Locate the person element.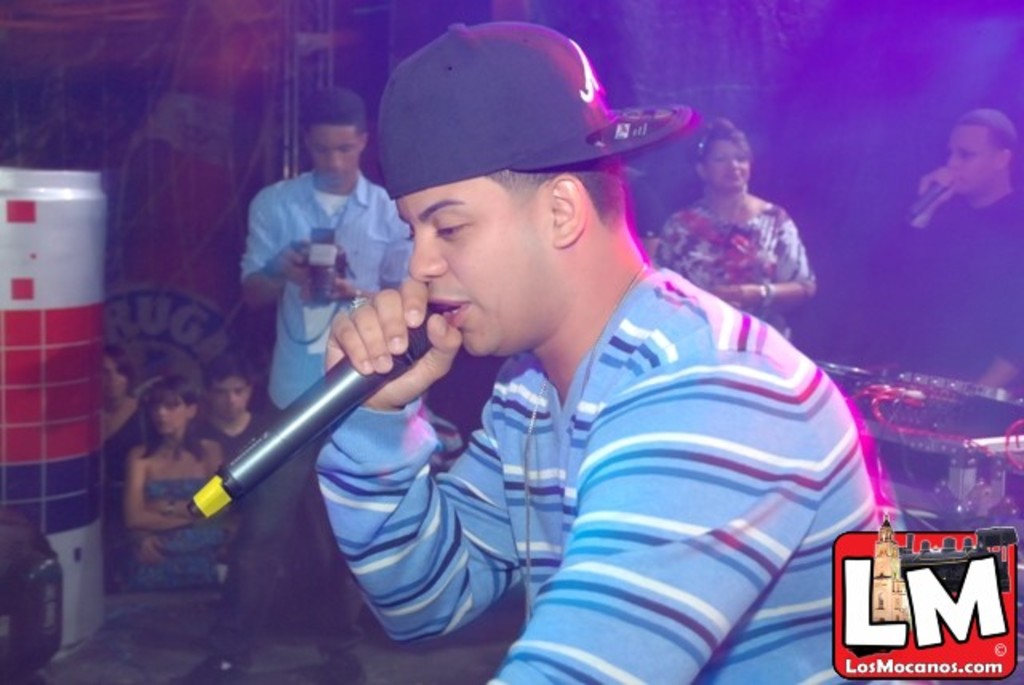
Element bbox: [x1=272, y1=80, x2=830, y2=684].
